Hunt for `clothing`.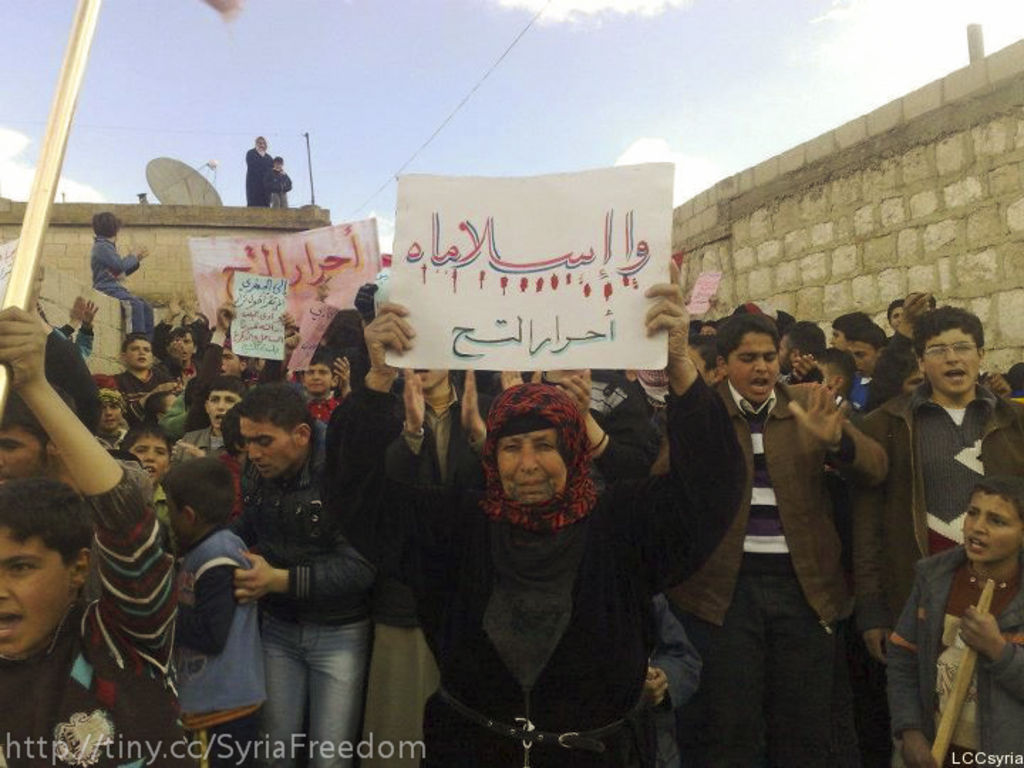
Hunted down at pyautogui.locateOnScreen(183, 323, 225, 408).
